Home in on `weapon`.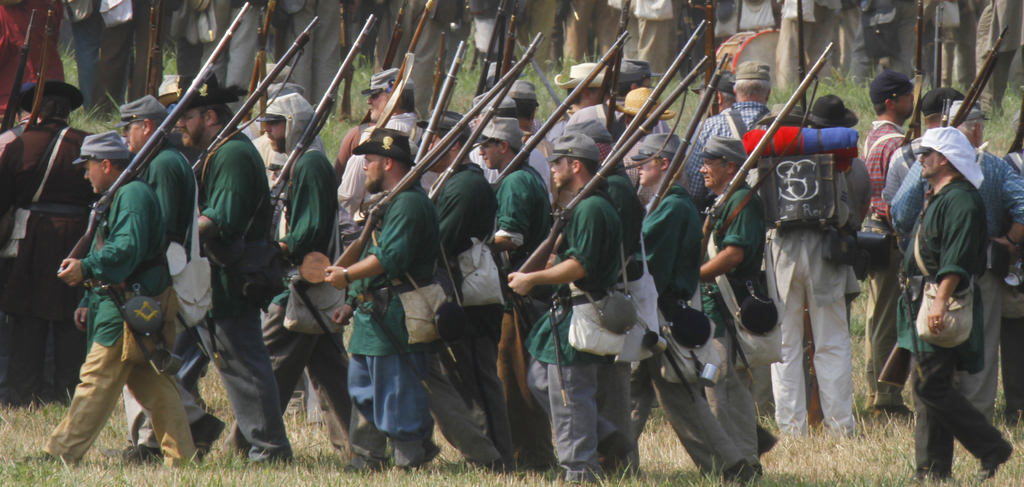
Homed in at [x1=699, y1=44, x2=833, y2=223].
